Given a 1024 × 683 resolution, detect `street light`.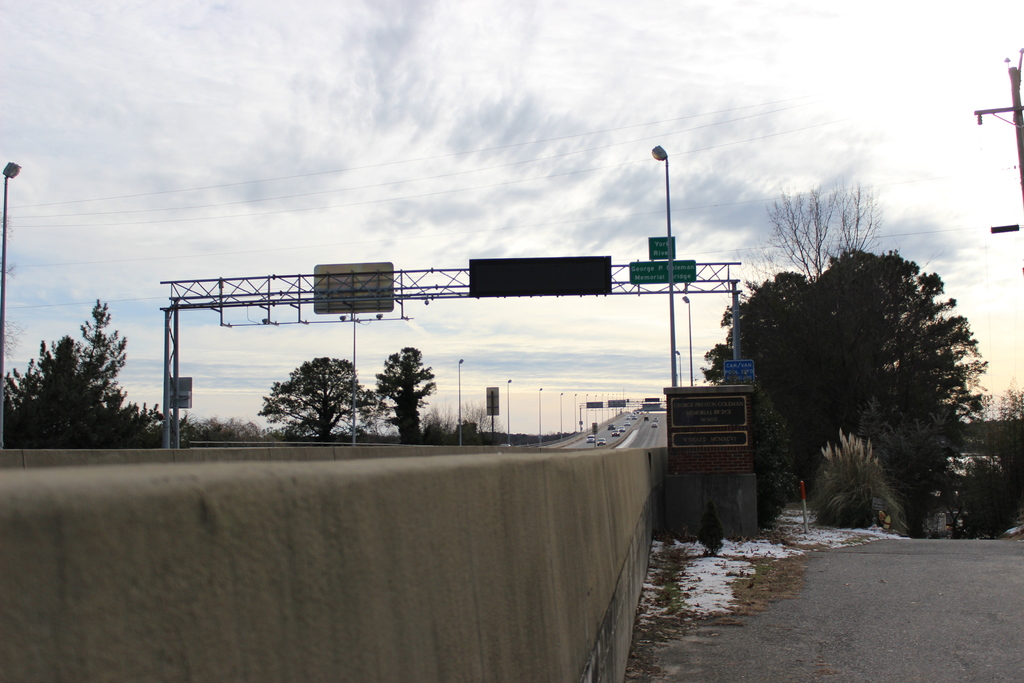
<region>0, 160, 20, 445</region>.
